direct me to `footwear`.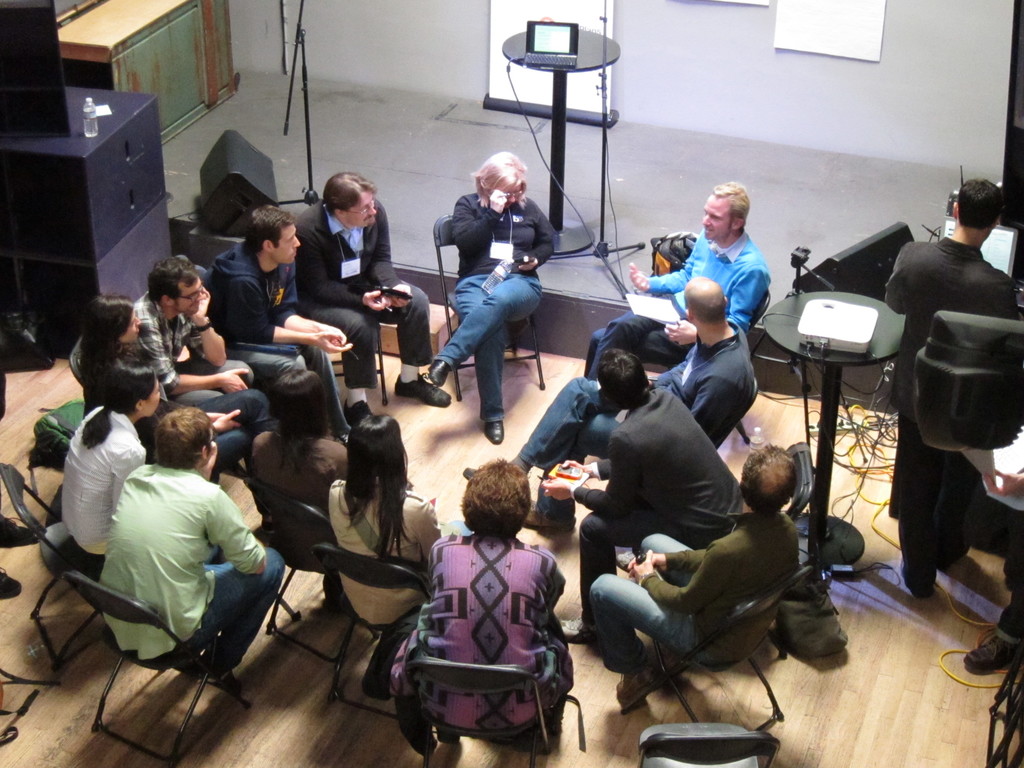
Direction: crop(961, 633, 1020, 673).
